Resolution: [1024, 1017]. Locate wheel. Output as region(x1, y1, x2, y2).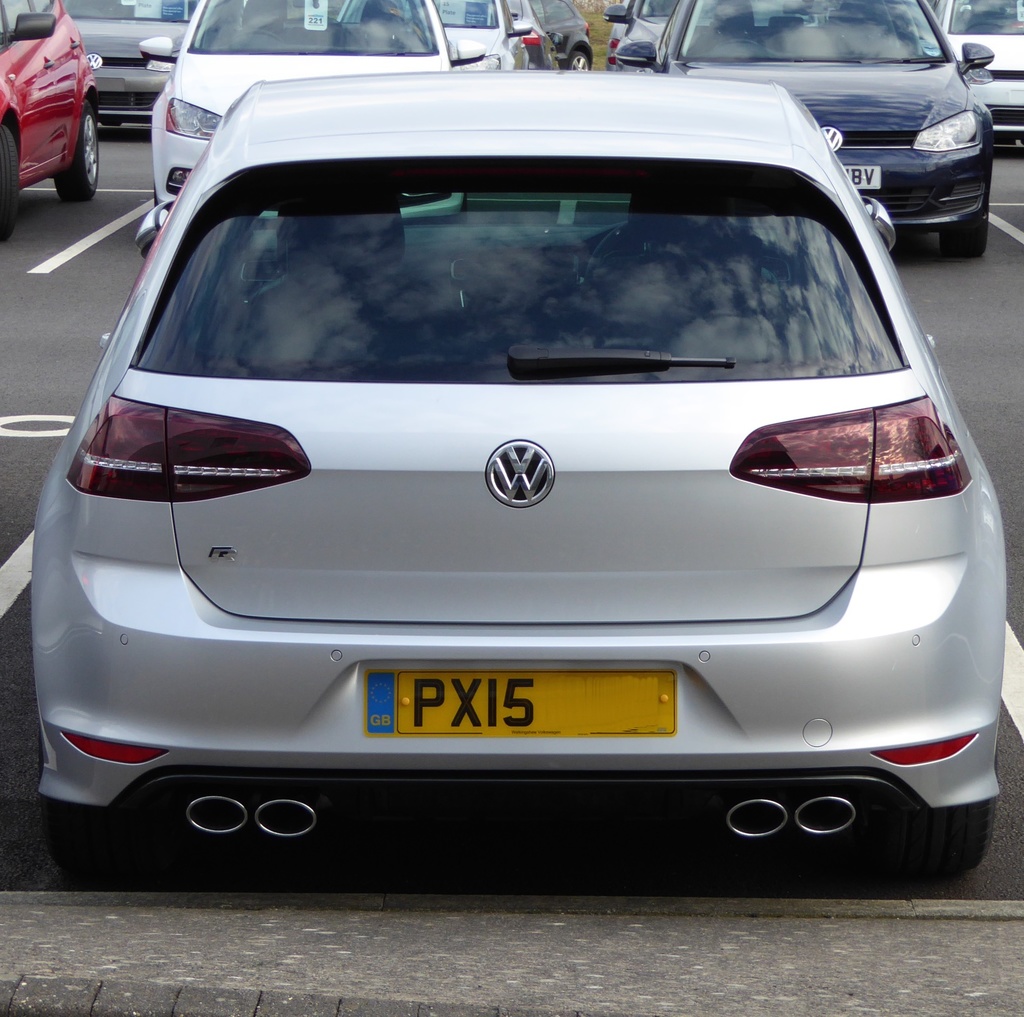
region(939, 177, 990, 259).
